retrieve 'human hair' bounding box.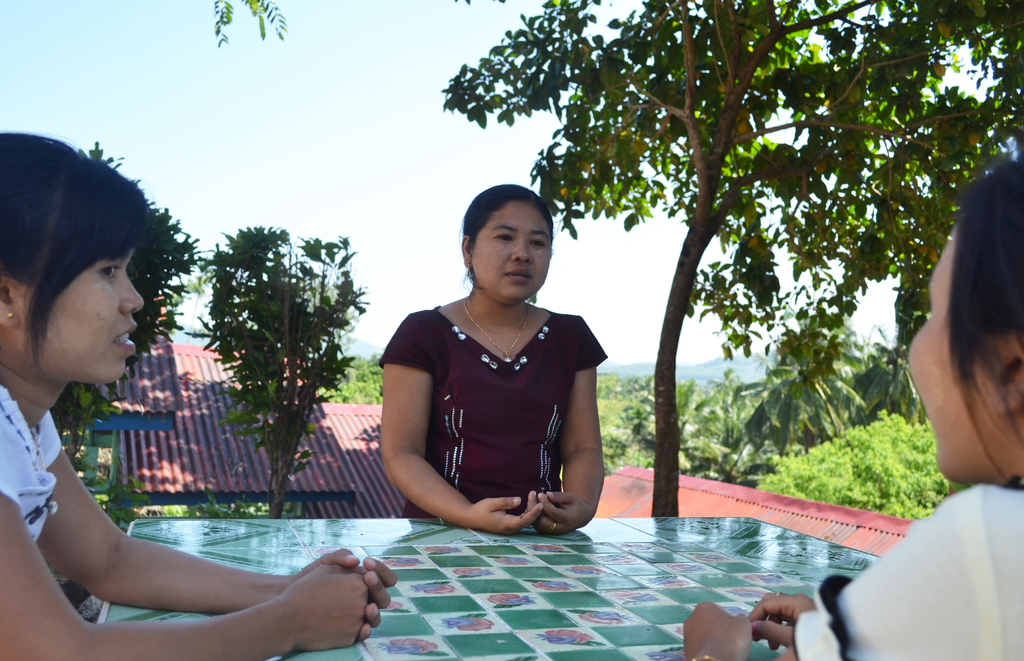
Bounding box: (460,177,559,279).
